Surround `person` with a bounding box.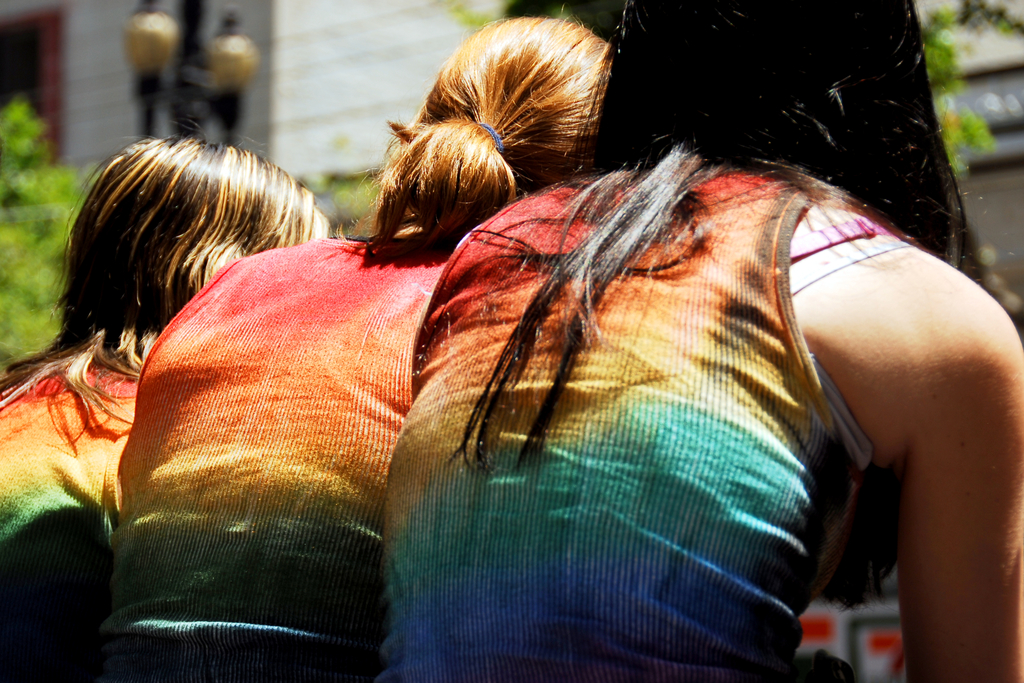
BBox(385, 0, 1023, 682).
